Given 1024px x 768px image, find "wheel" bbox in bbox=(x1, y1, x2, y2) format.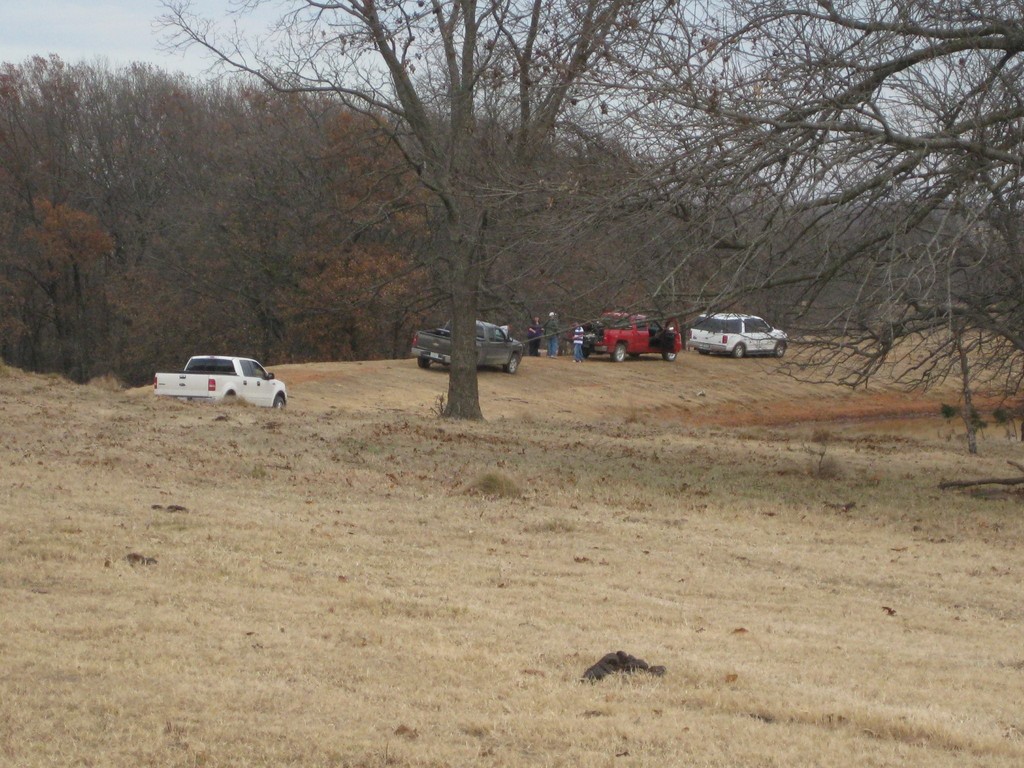
bbox=(733, 346, 743, 352).
